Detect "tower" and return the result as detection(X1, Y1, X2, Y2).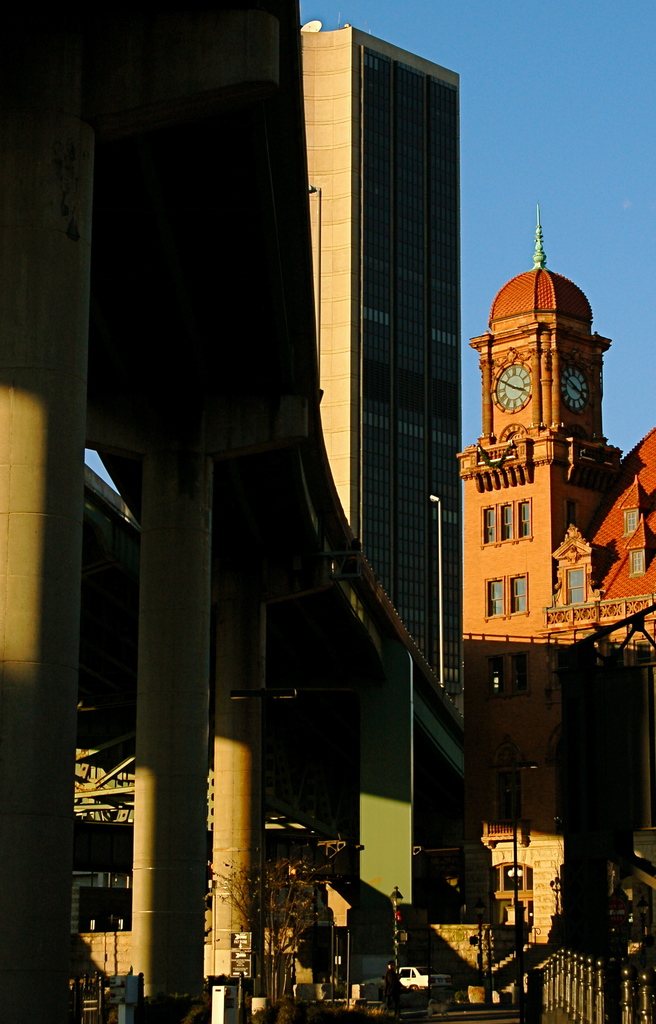
detection(449, 195, 655, 862).
